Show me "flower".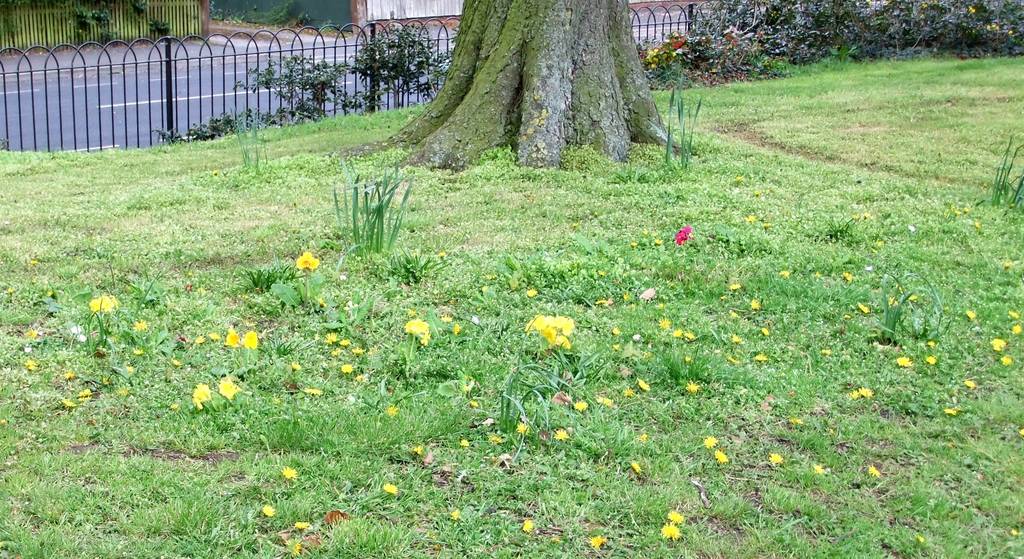
"flower" is here: {"left": 636, "top": 379, "right": 650, "bottom": 391}.
